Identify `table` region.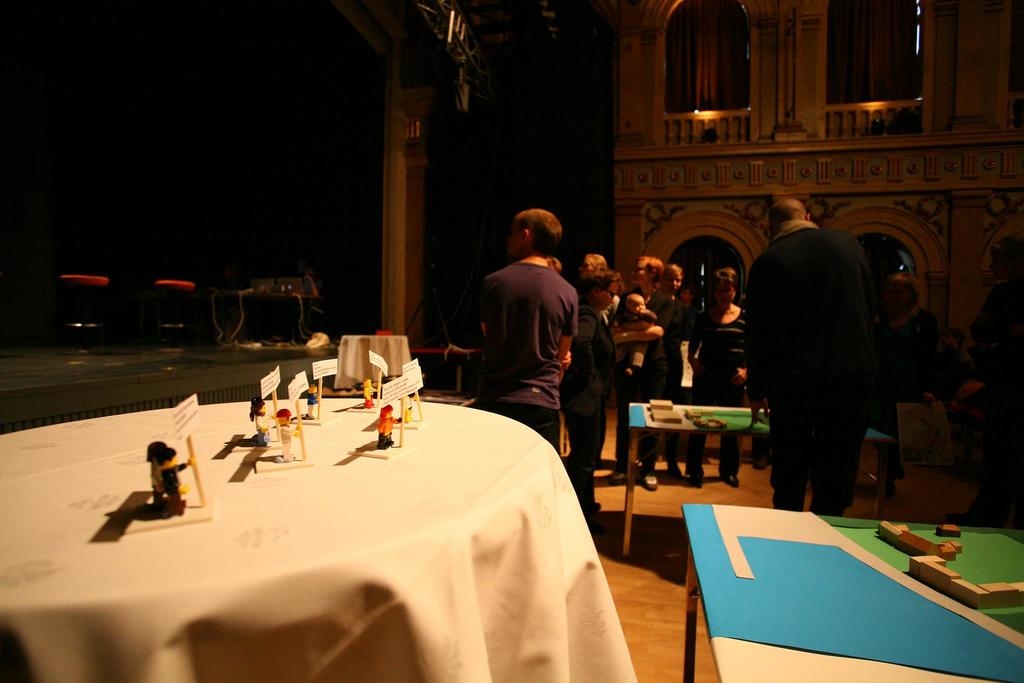
Region: [left=52, top=371, right=674, bottom=669].
